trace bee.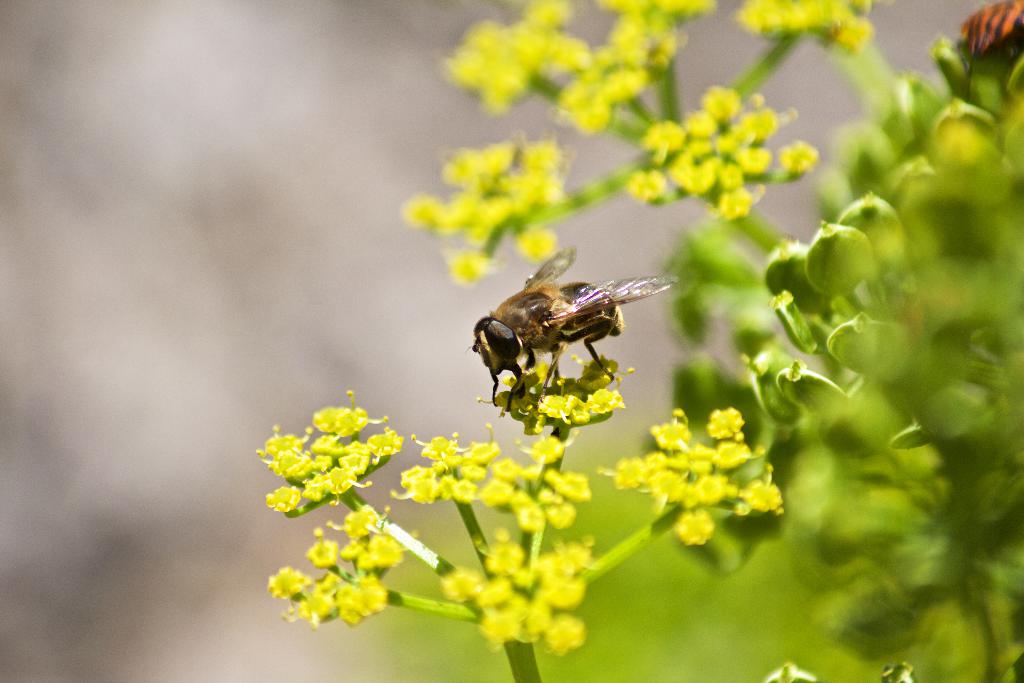
Traced to select_region(961, 0, 1023, 79).
